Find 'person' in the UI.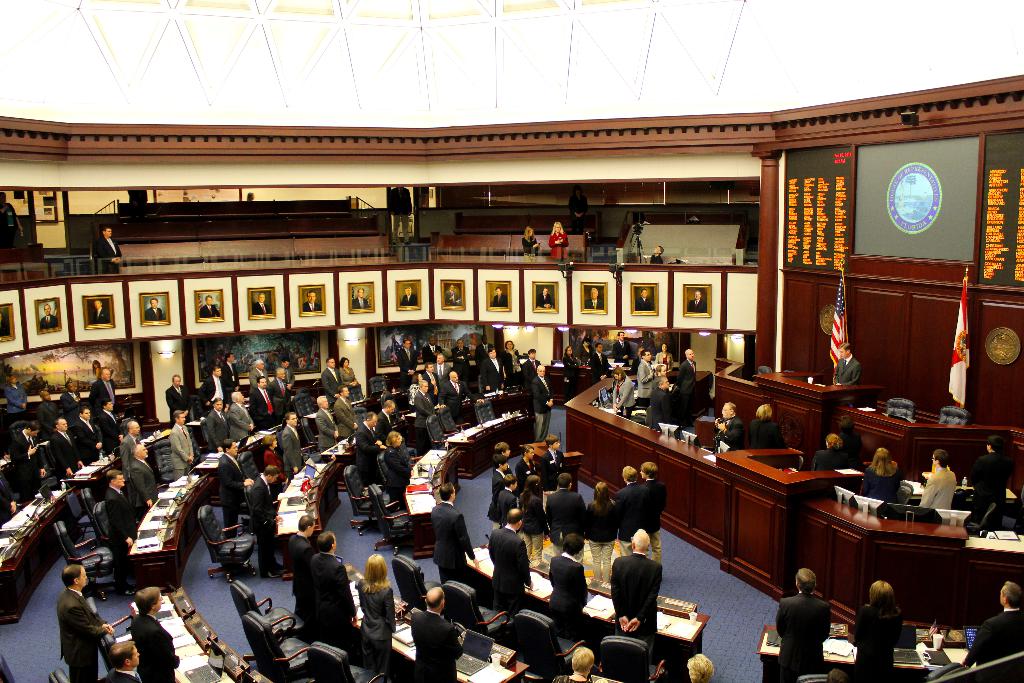
UI element at [332, 386, 351, 431].
